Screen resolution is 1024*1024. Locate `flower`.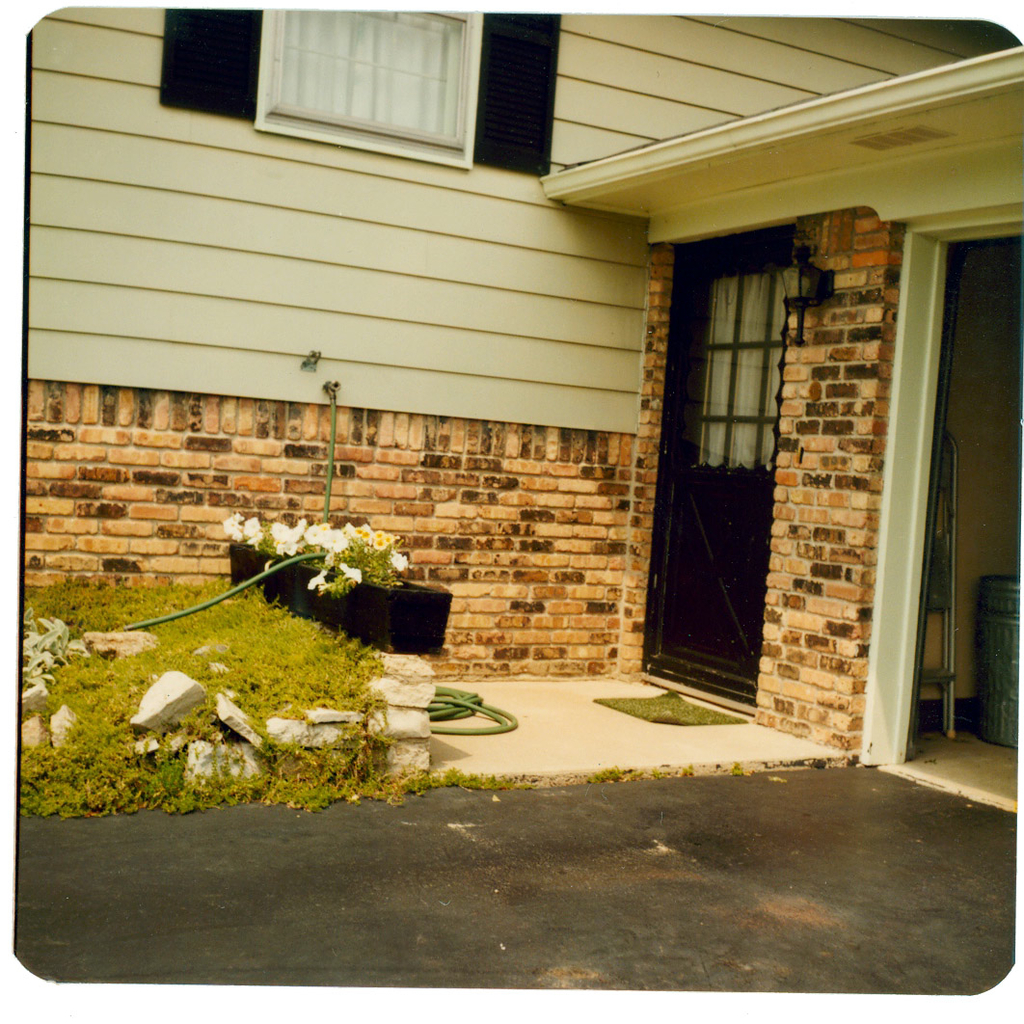
bbox(266, 521, 287, 539).
